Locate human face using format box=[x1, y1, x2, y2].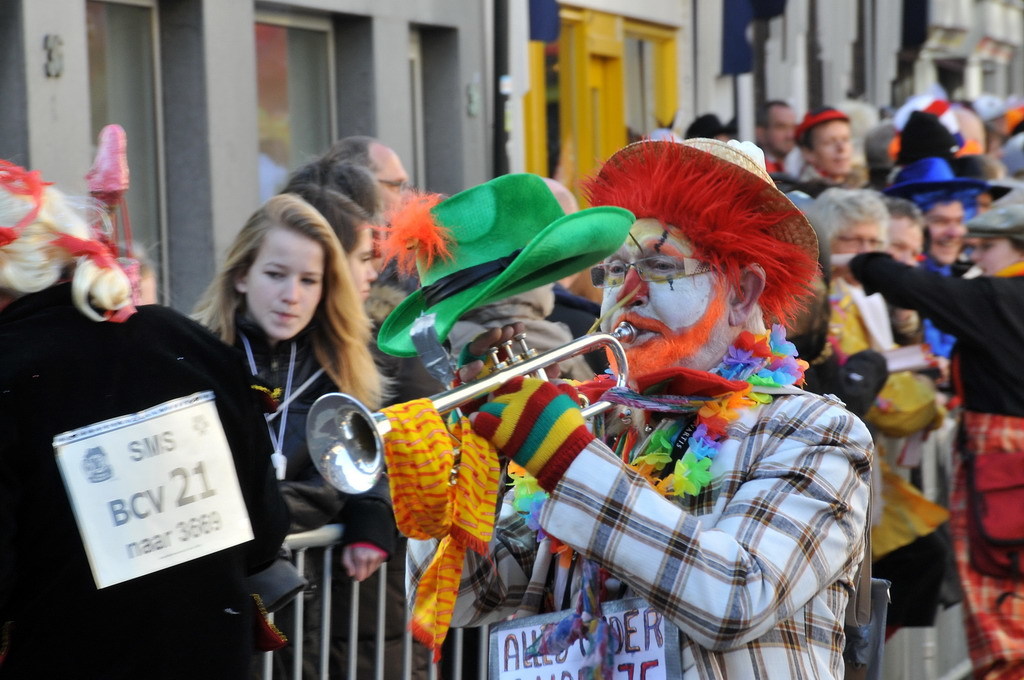
box=[813, 123, 852, 170].
